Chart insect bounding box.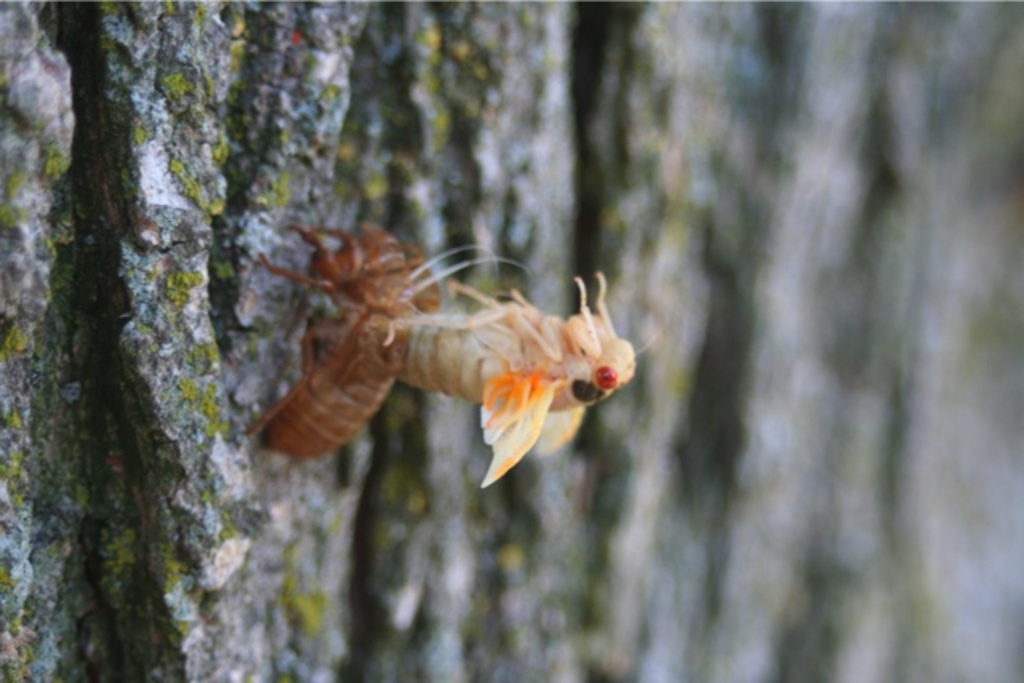
Charted: pyautogui.locateOnScreen(242, 221, 530, 461).
